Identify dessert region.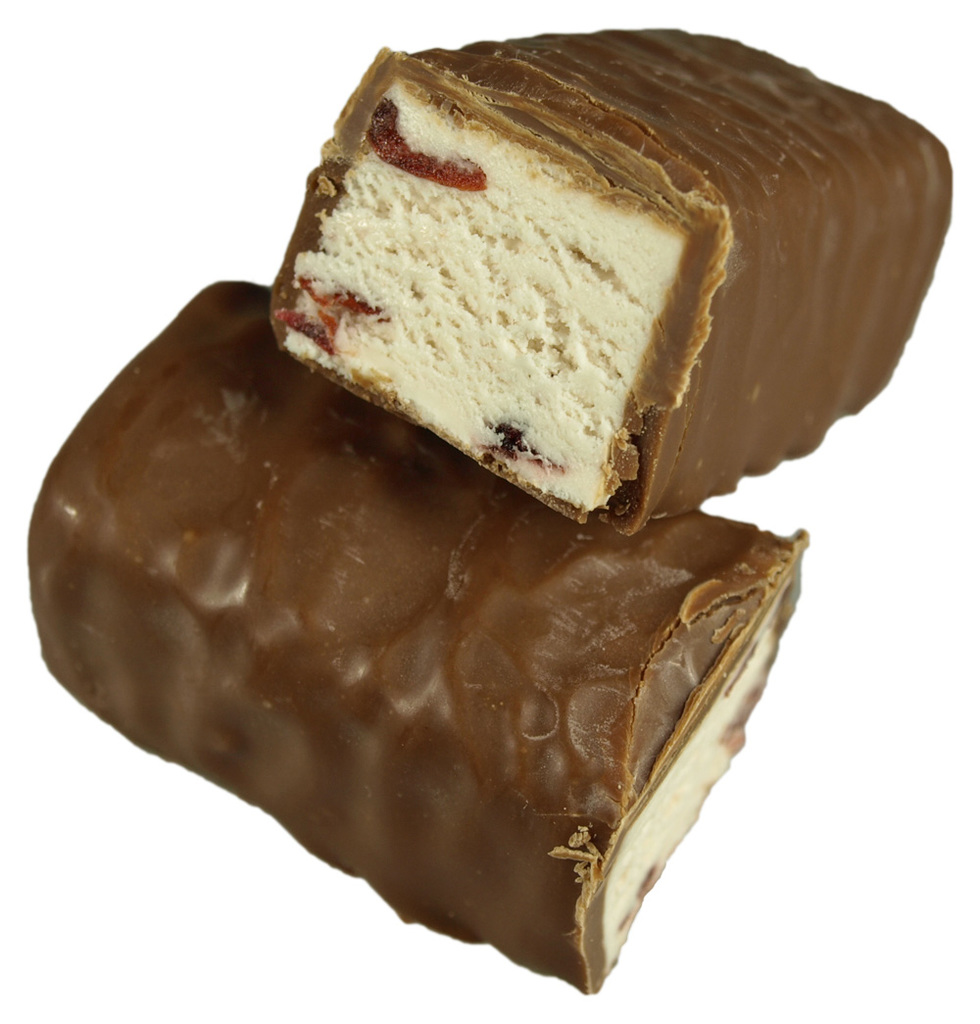
Region: 245 19 958 517.
